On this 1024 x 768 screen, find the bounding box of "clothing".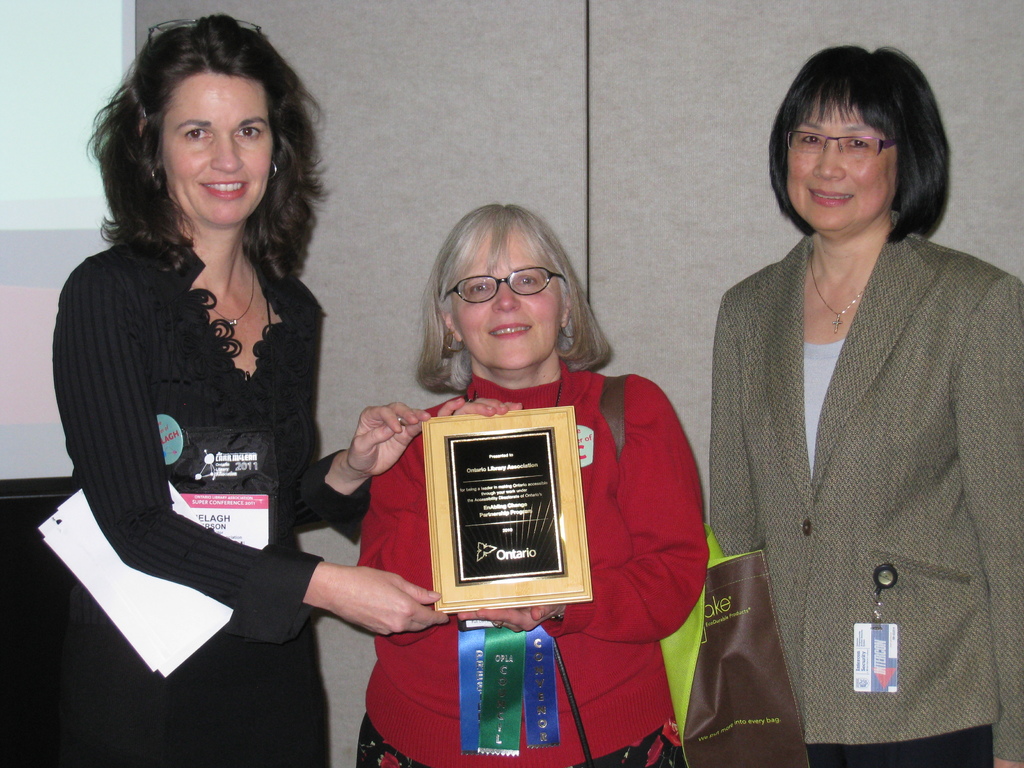
Bounding box: select_region(47, 159, 362, 690).
